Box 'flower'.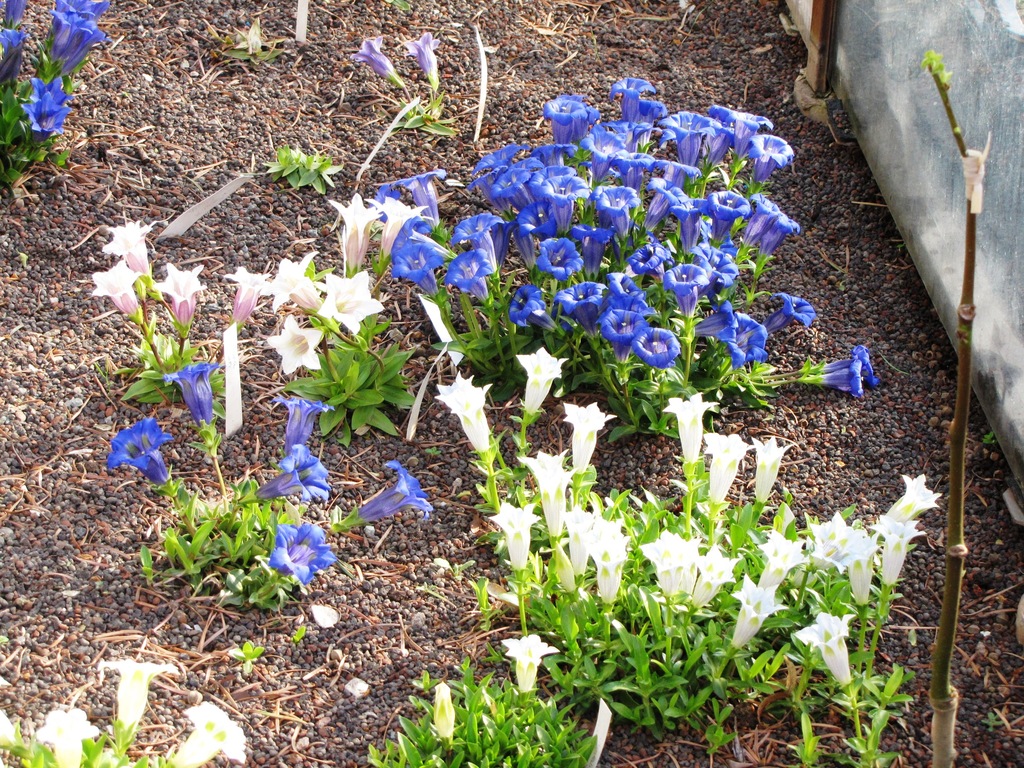
rect(271, 521, 335, 582).
